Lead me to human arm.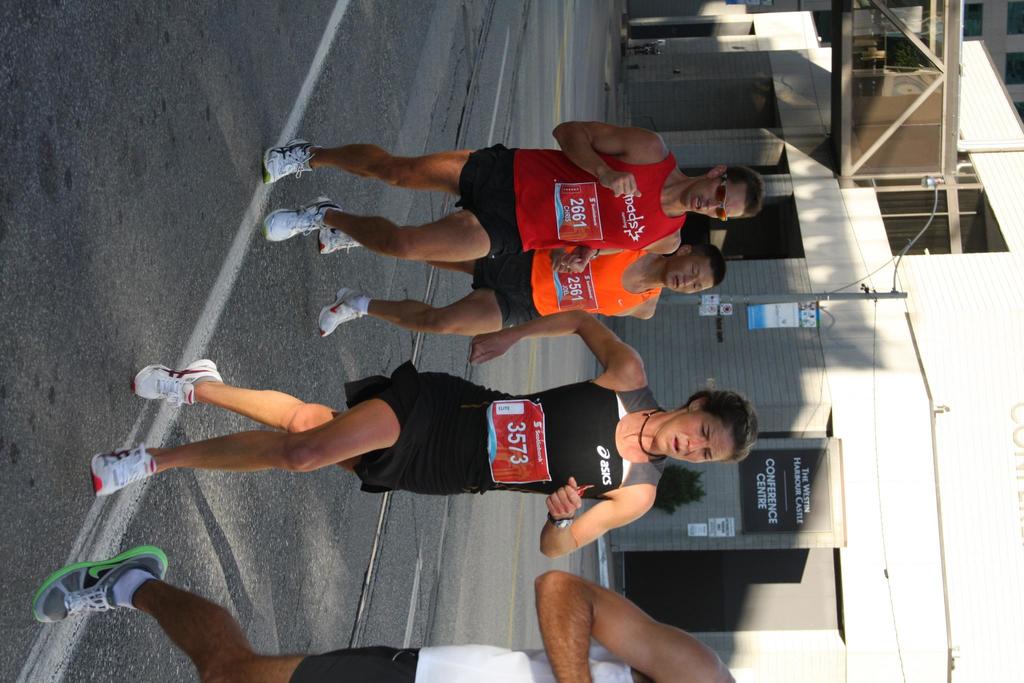
Lead to [x1=627, y1=309, x2=660, y2=325].
